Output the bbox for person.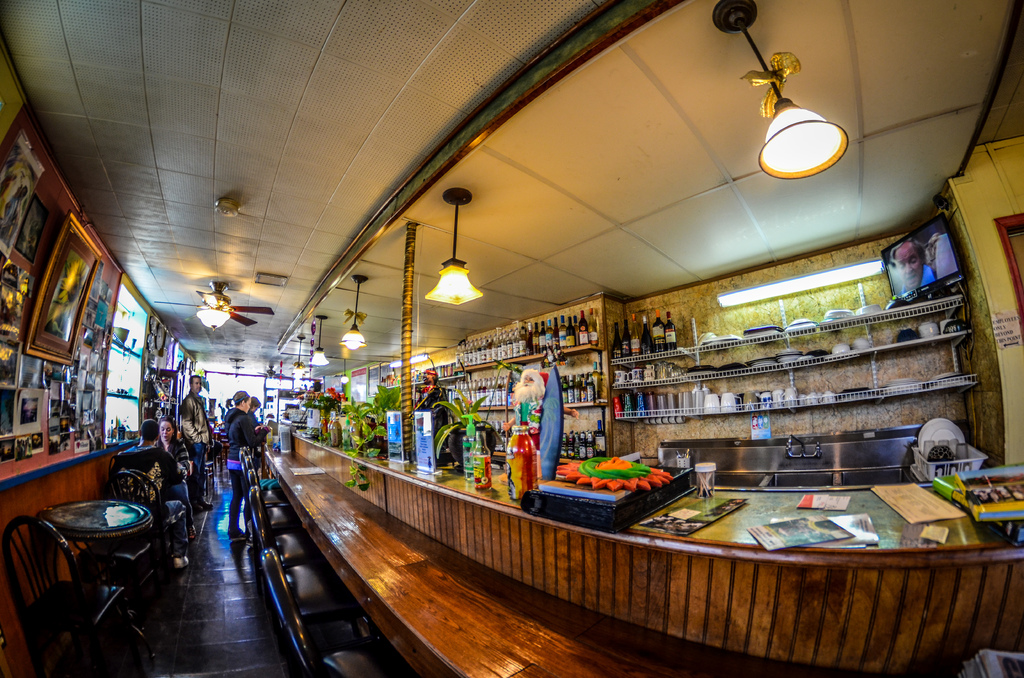
locate(222, 389, 272, 542).
